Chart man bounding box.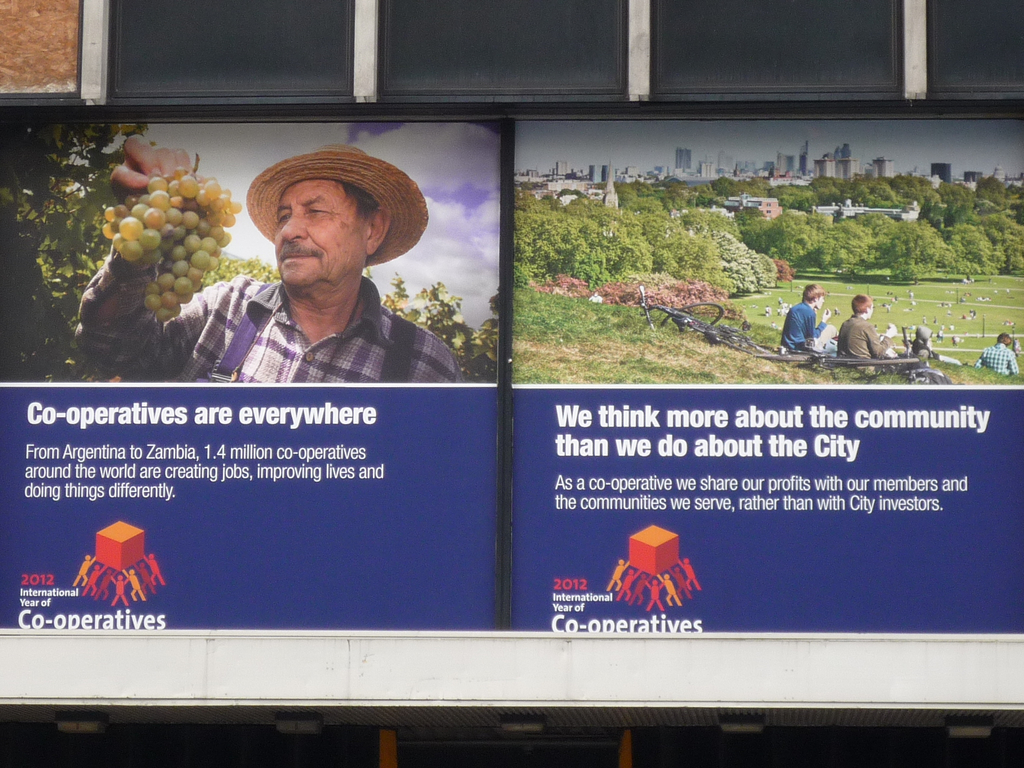
Charted: <bbox>74, 134, 465, 385</bbox>.
